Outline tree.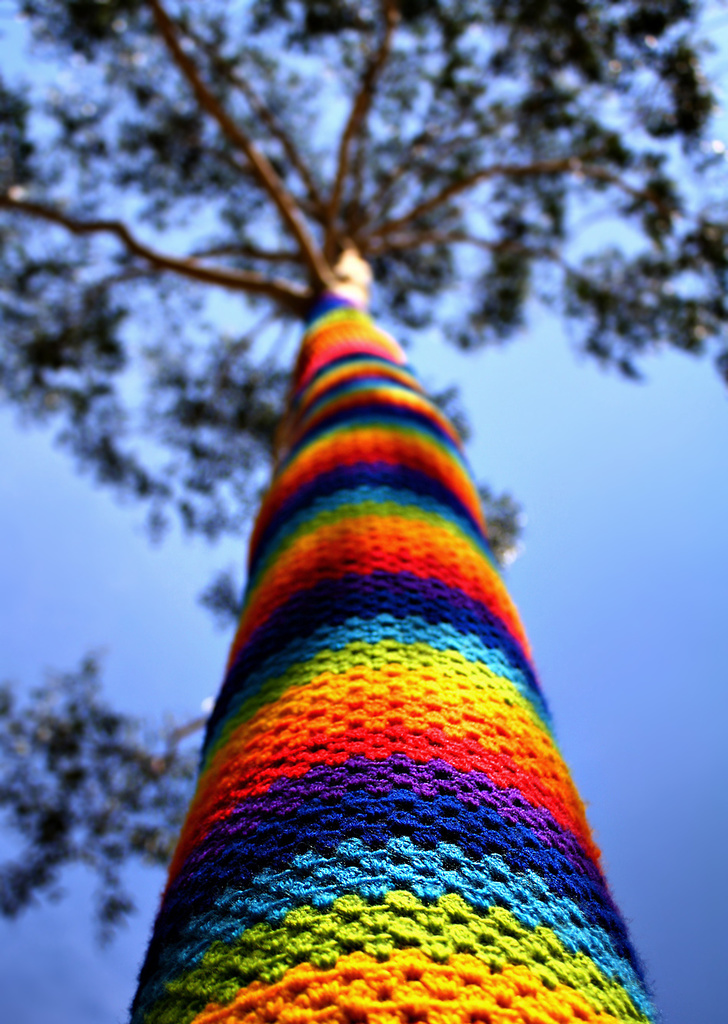
Outline: x1=0 y1=0 x2=727 y2=1023.
